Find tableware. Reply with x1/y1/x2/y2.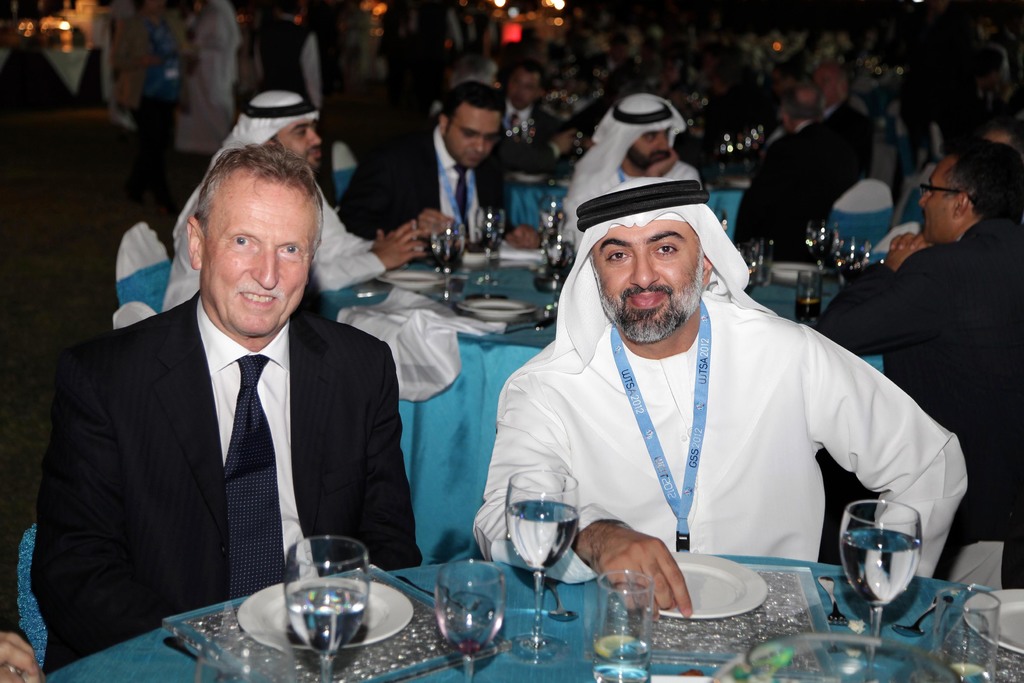
456/300/533/317.
